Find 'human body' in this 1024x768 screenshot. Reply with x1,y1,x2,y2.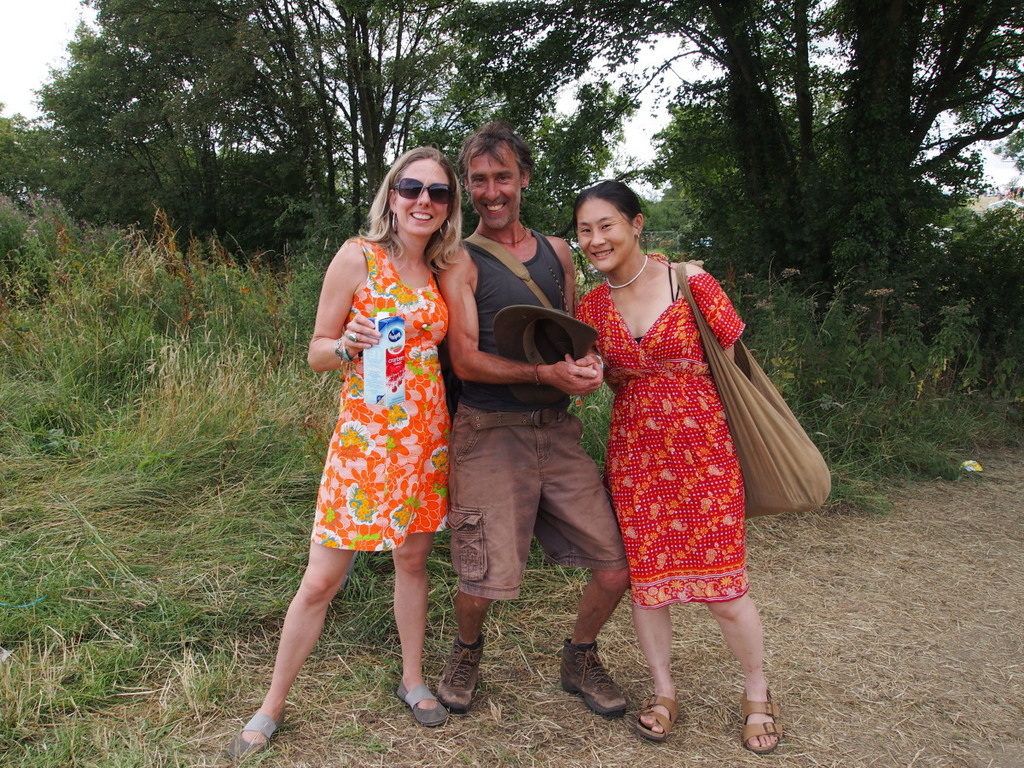
239,229,463,755.
